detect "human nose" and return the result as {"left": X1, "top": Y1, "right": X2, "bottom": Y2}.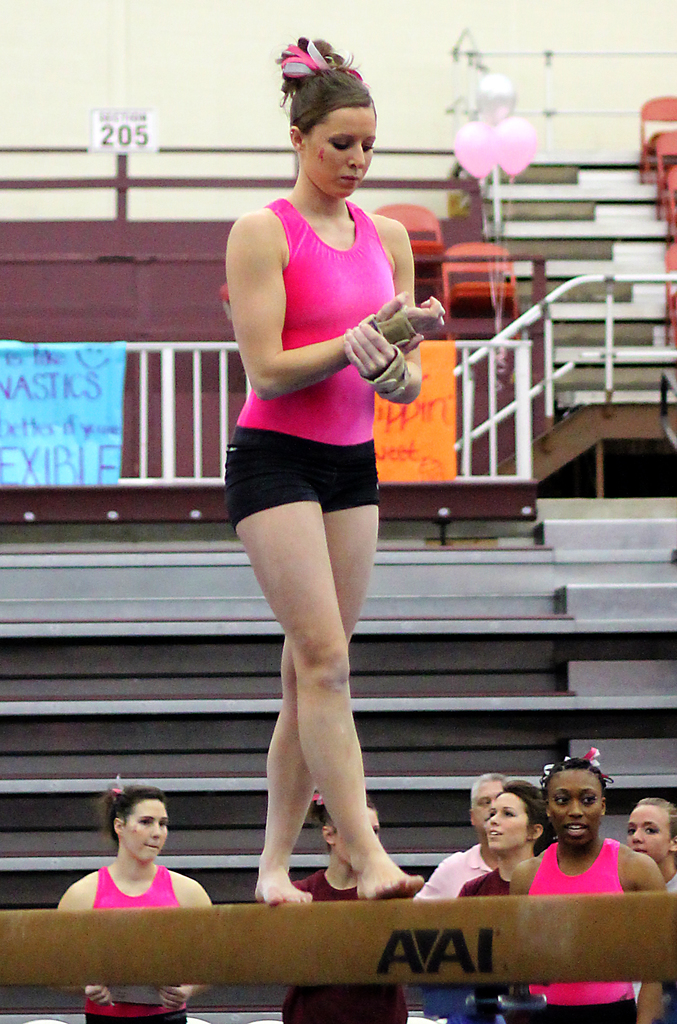
{"left": 568, "top": 796, "right": 579, "bottom": 816}.
